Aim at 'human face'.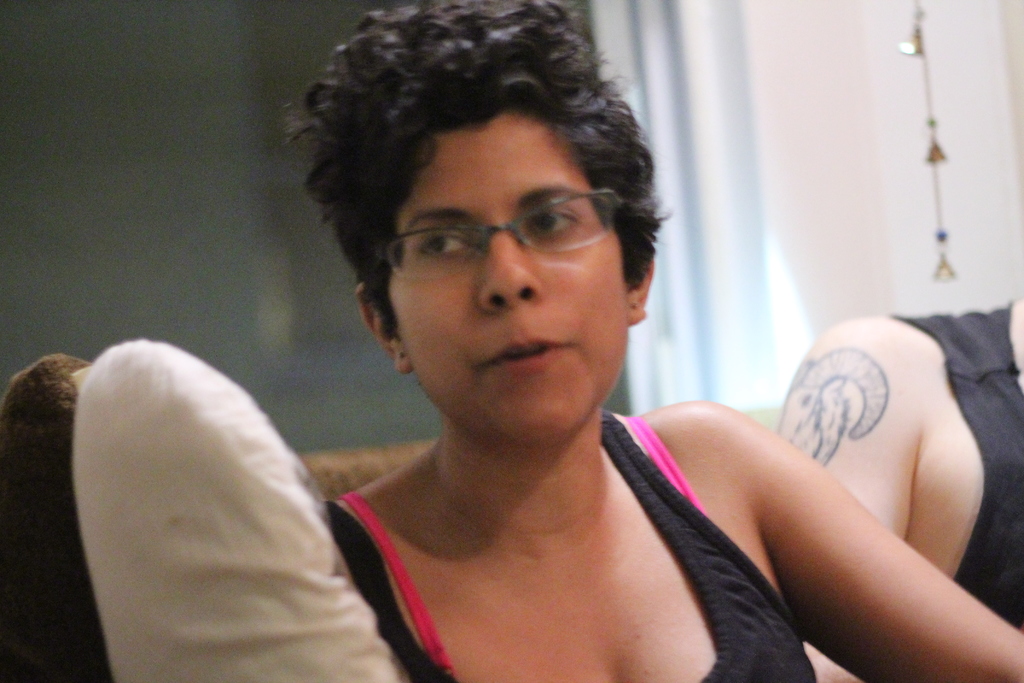
Aimed at {"left": 387, "top": 105, "right": 630, "bottom": 440}.
